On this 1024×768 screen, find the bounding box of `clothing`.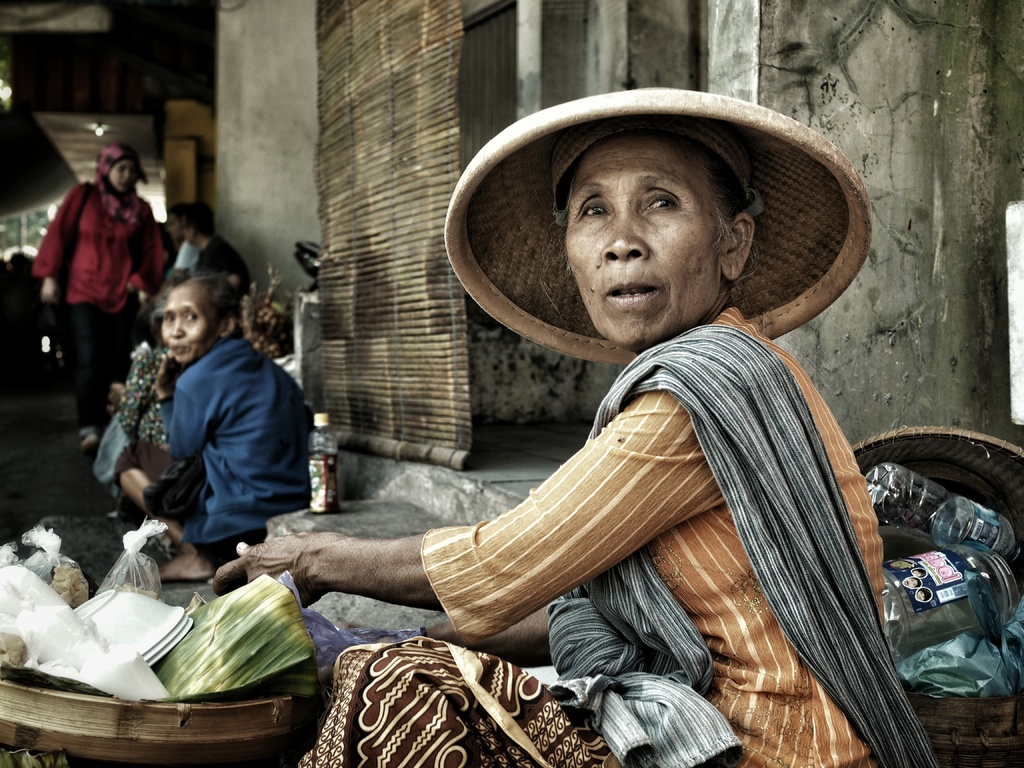
Bounding box: bbox(34, 177, 166, 434).
